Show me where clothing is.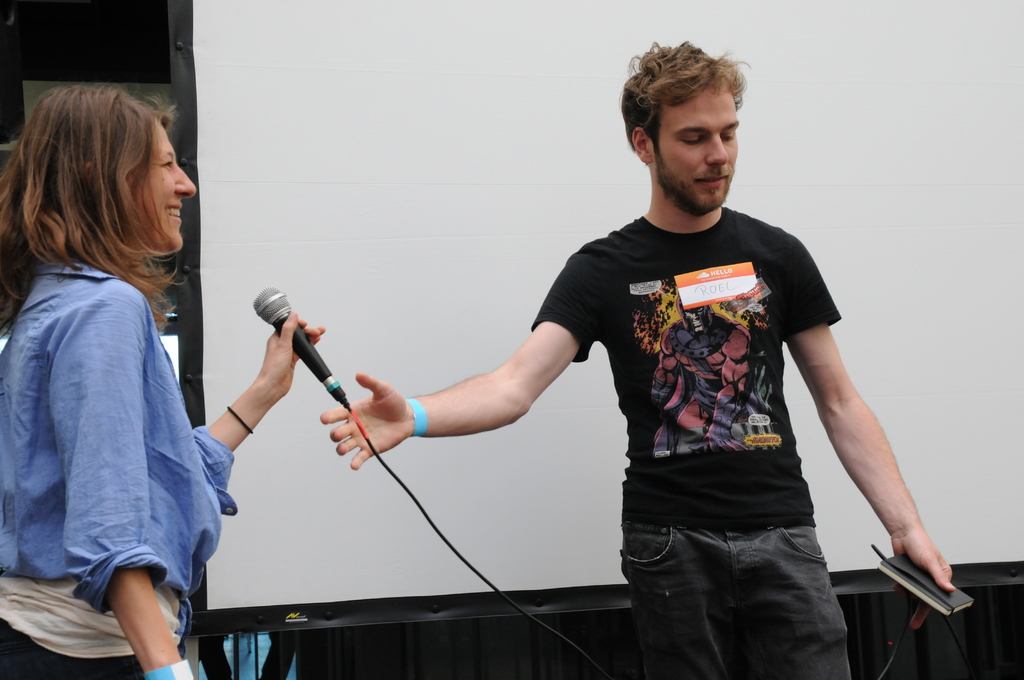
clothing is at crop(552, 161, 880, 651).
